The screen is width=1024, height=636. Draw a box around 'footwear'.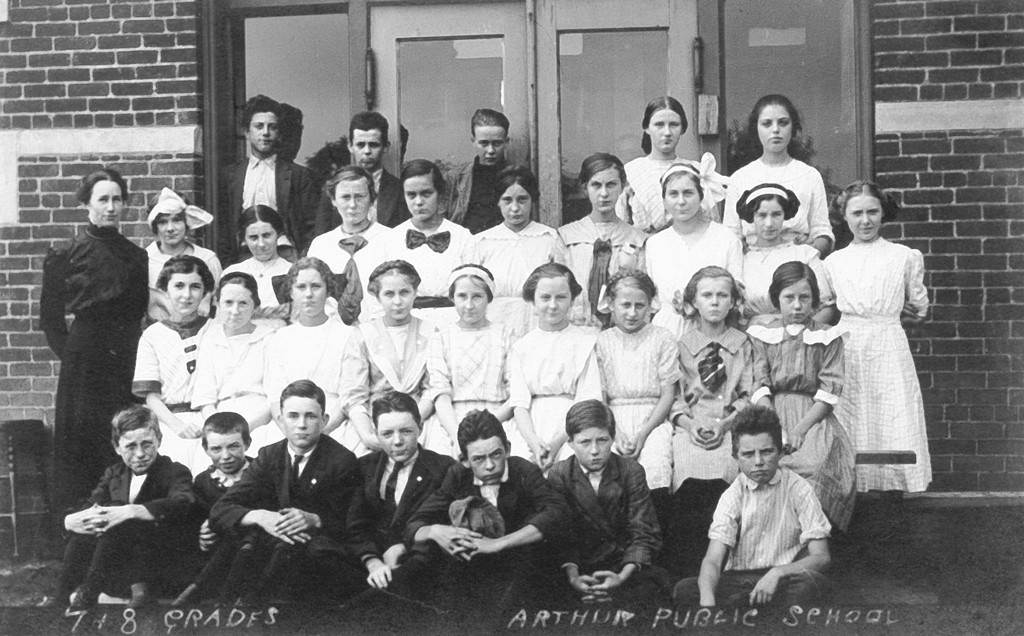
29 593 62 612.
